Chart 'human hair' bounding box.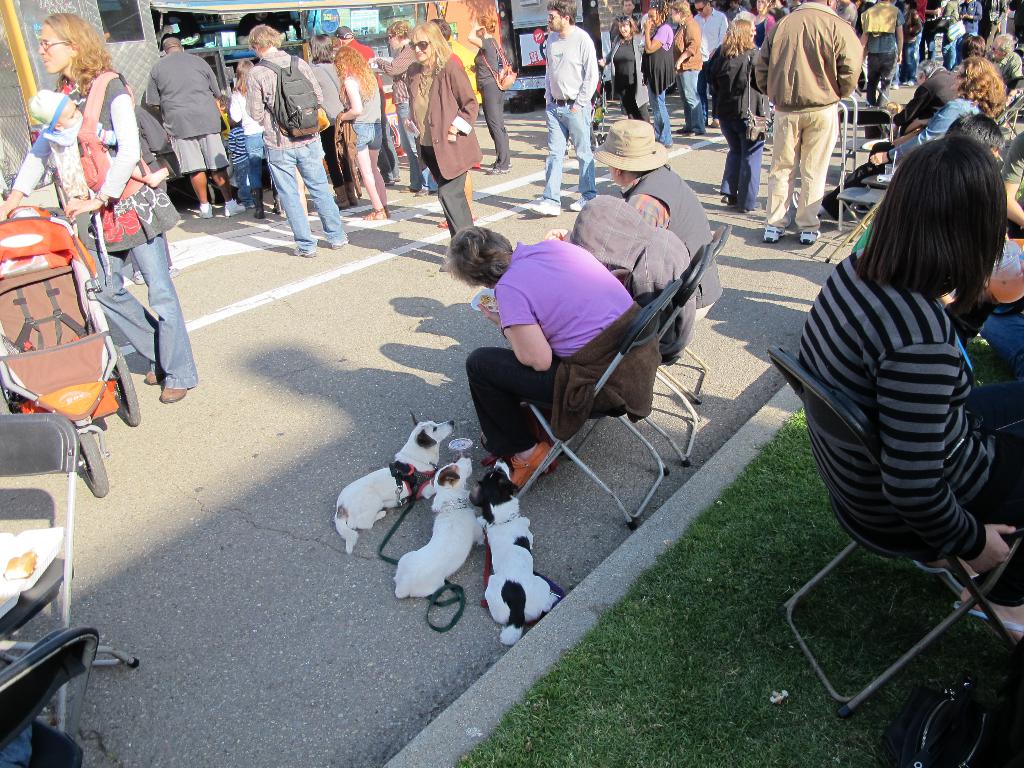
Charted: (961,35,986,57).
